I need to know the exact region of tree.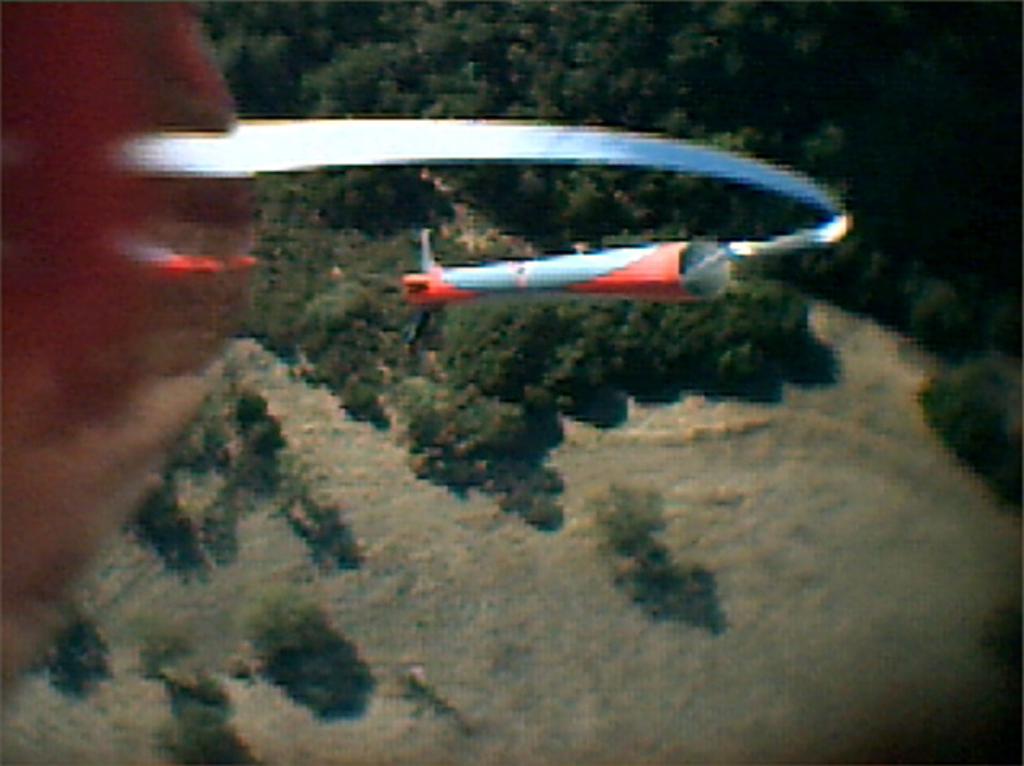
Region: <region>247, 580, 332, 657</region>.
